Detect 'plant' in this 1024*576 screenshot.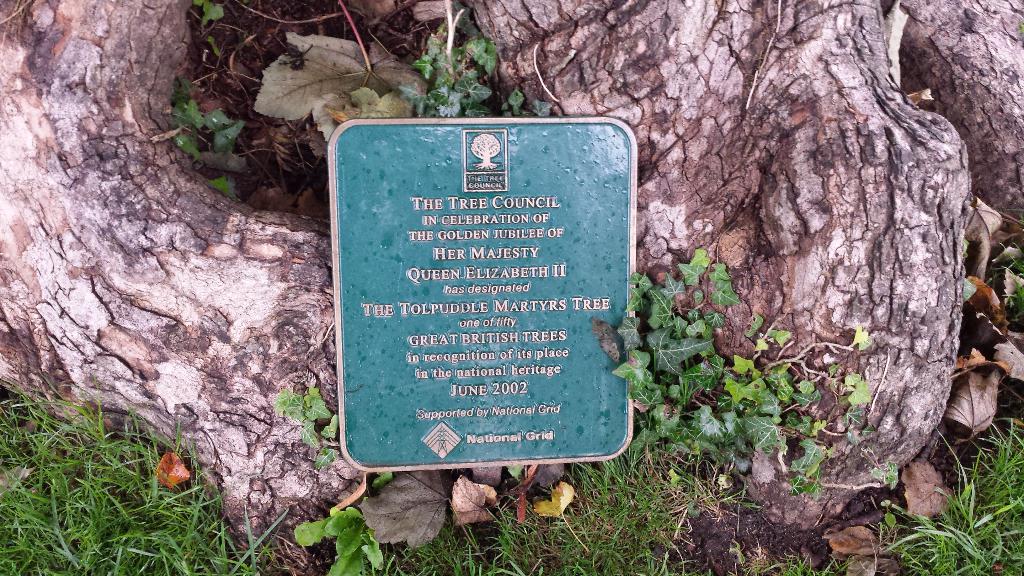
Detection: 283/499/384/575.
